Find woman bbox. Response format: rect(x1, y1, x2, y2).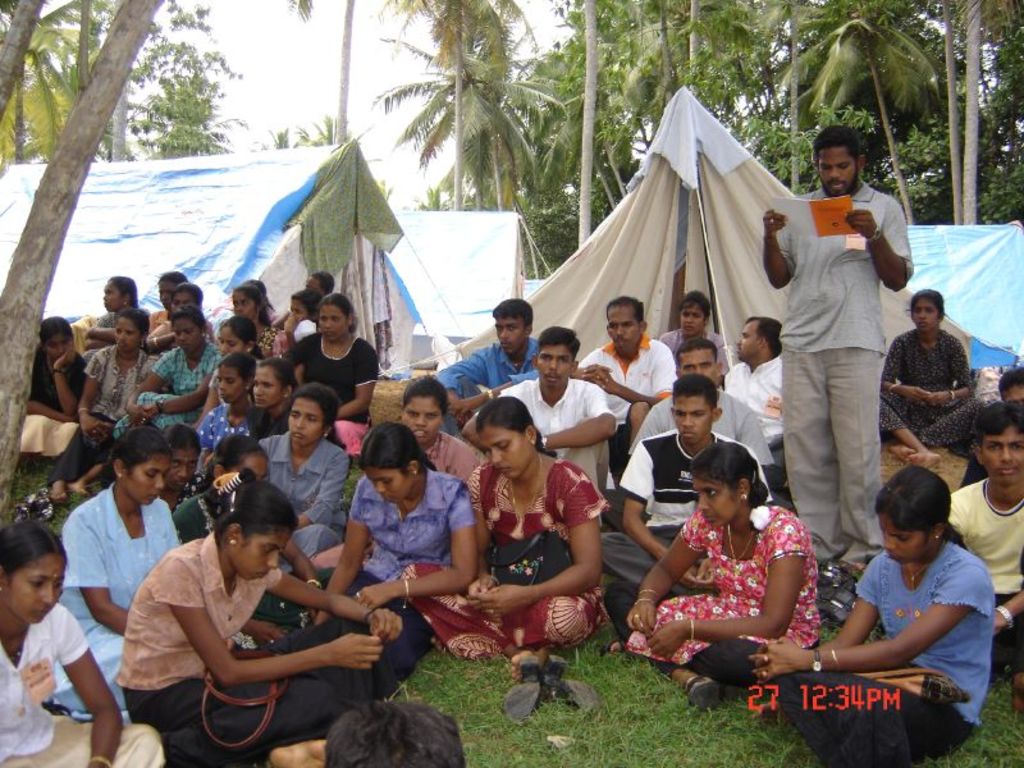
rect(285, 300, 397, 449).
